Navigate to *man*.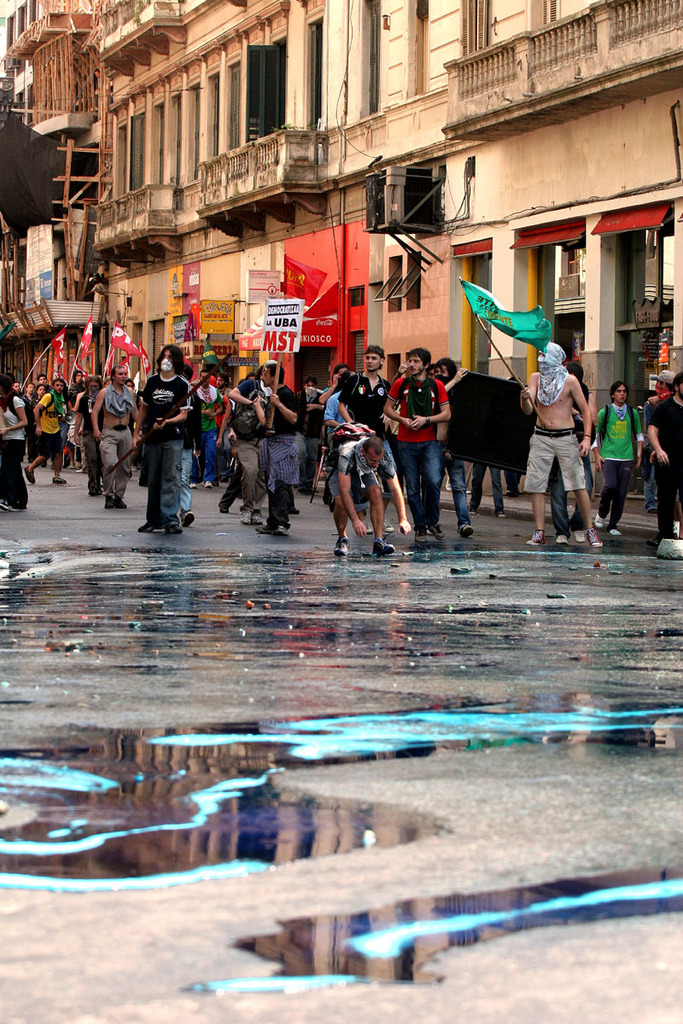
Navigation target: 646:370:682:539.
